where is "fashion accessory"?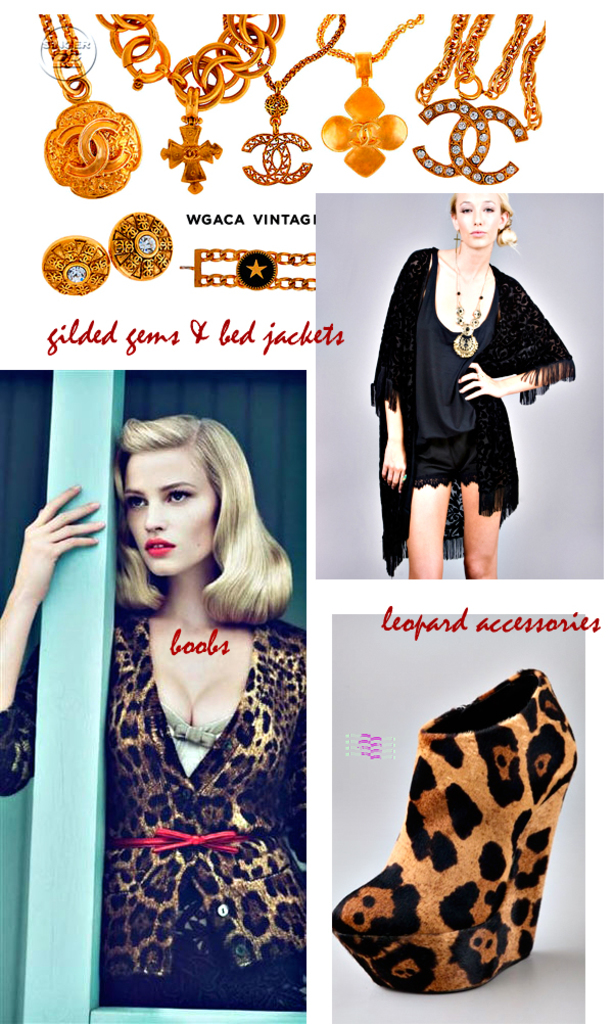
<box>315,12,425,178</box>.
